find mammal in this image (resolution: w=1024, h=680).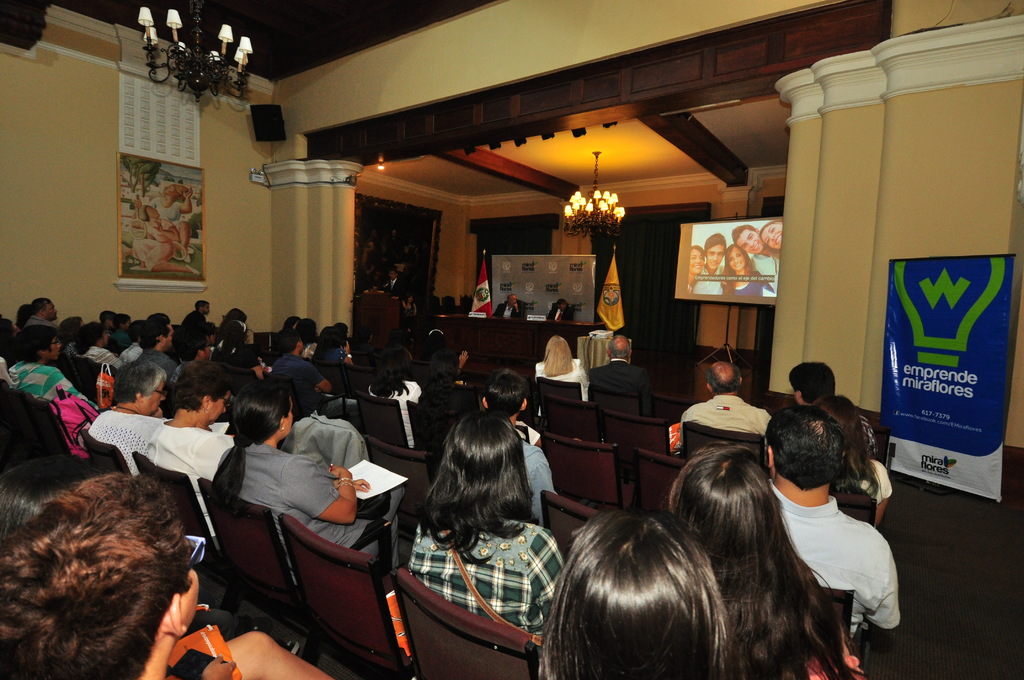
<box>705,233,727,298</box>.
